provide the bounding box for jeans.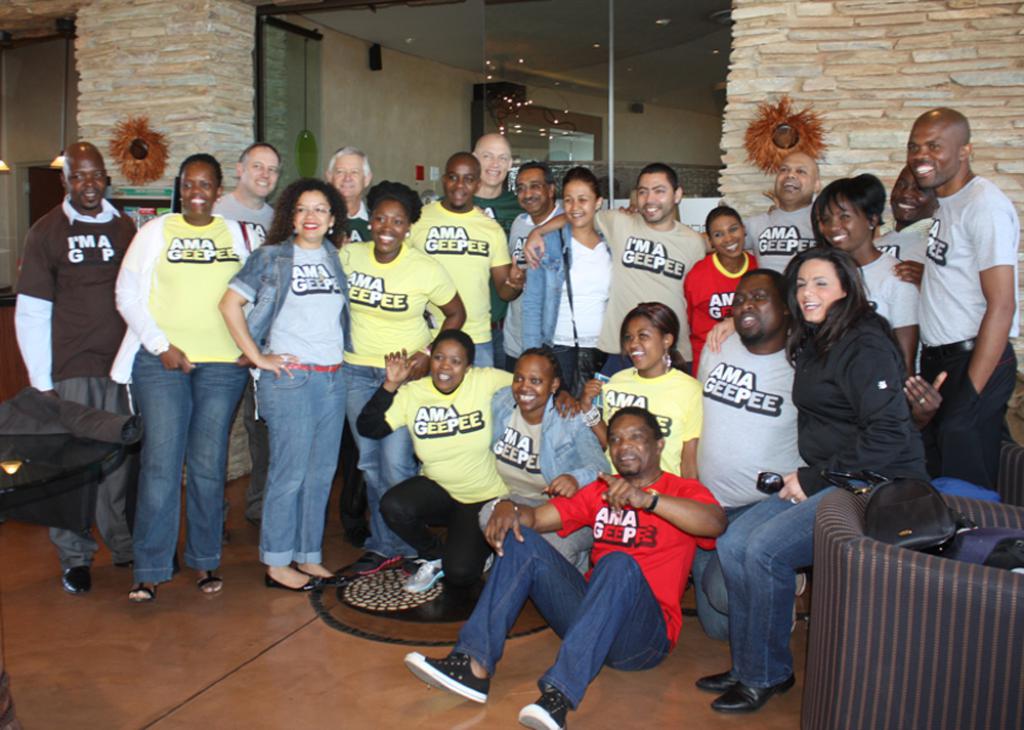
bbox=(455, 523, 673, 712).
